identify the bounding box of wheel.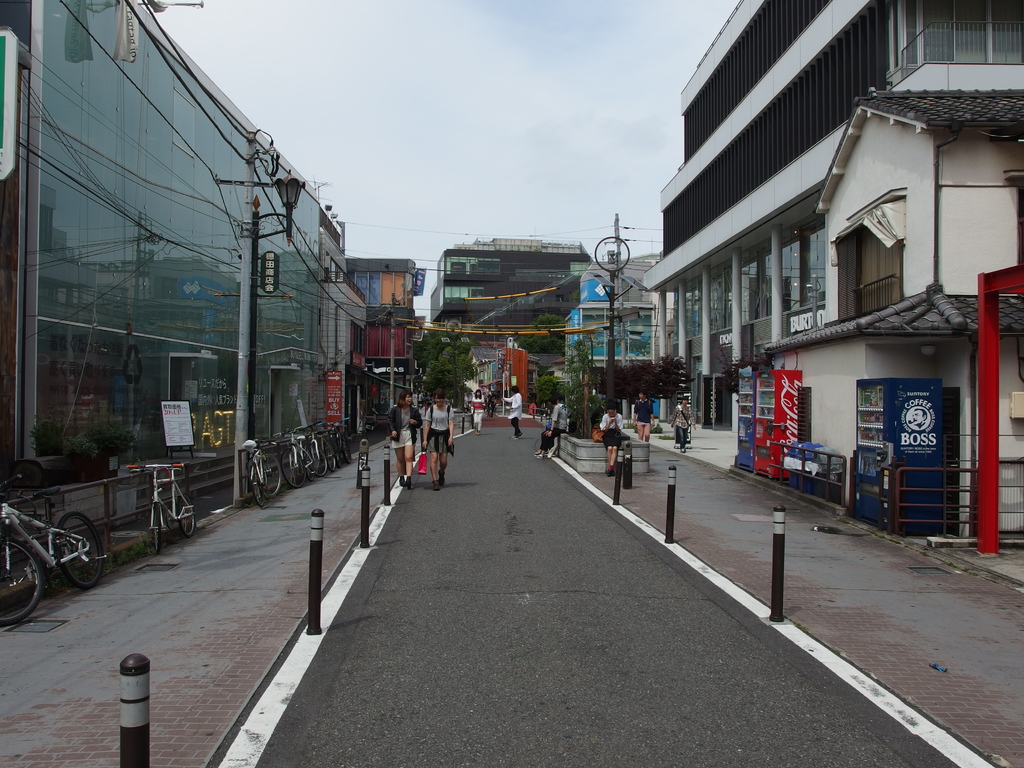
[300, 439, 313, 479].
